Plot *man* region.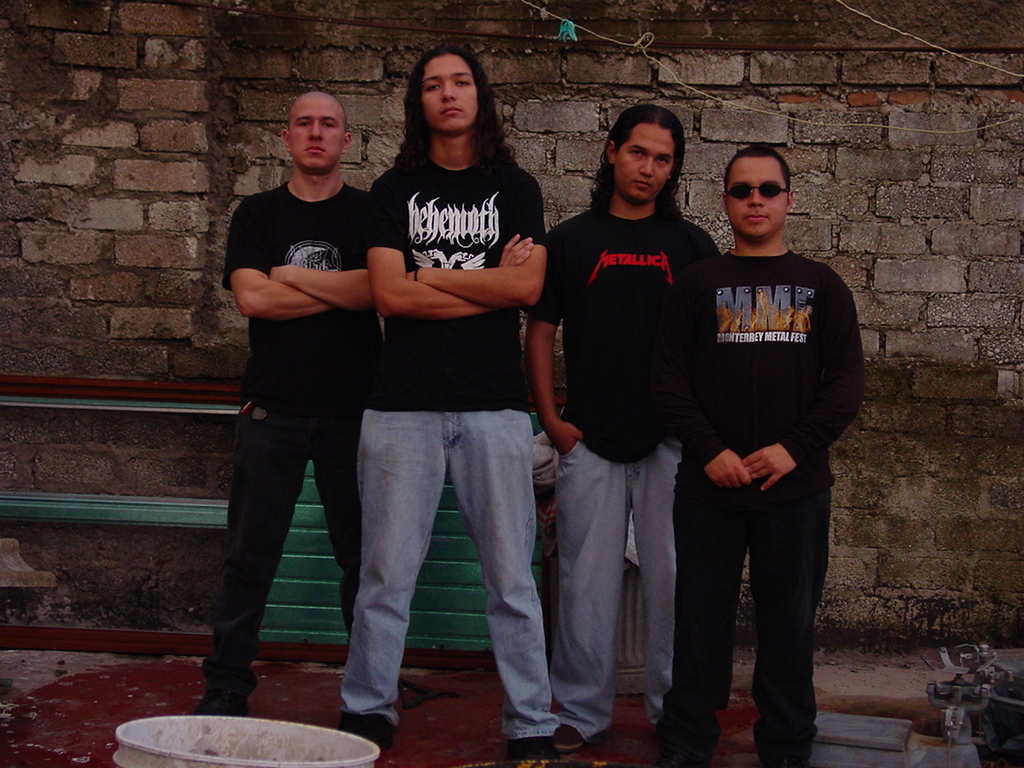
Plotted at detection(341, 43, 559, 759).
